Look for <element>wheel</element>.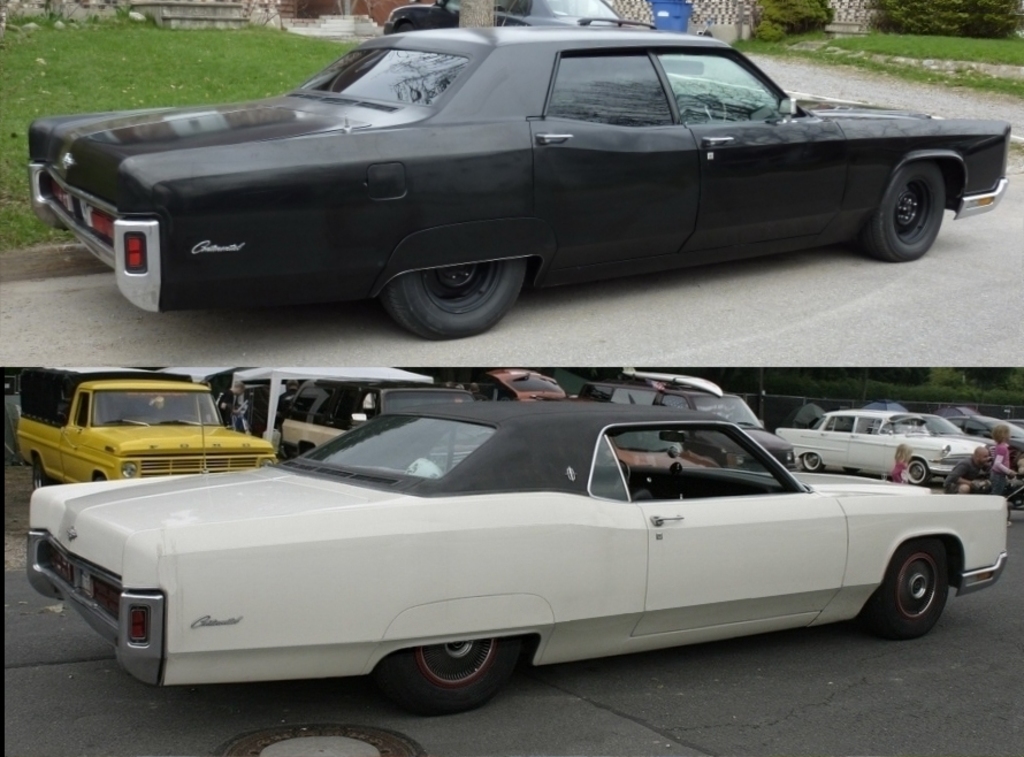
Found: <box>372,639,530,718</box>.
